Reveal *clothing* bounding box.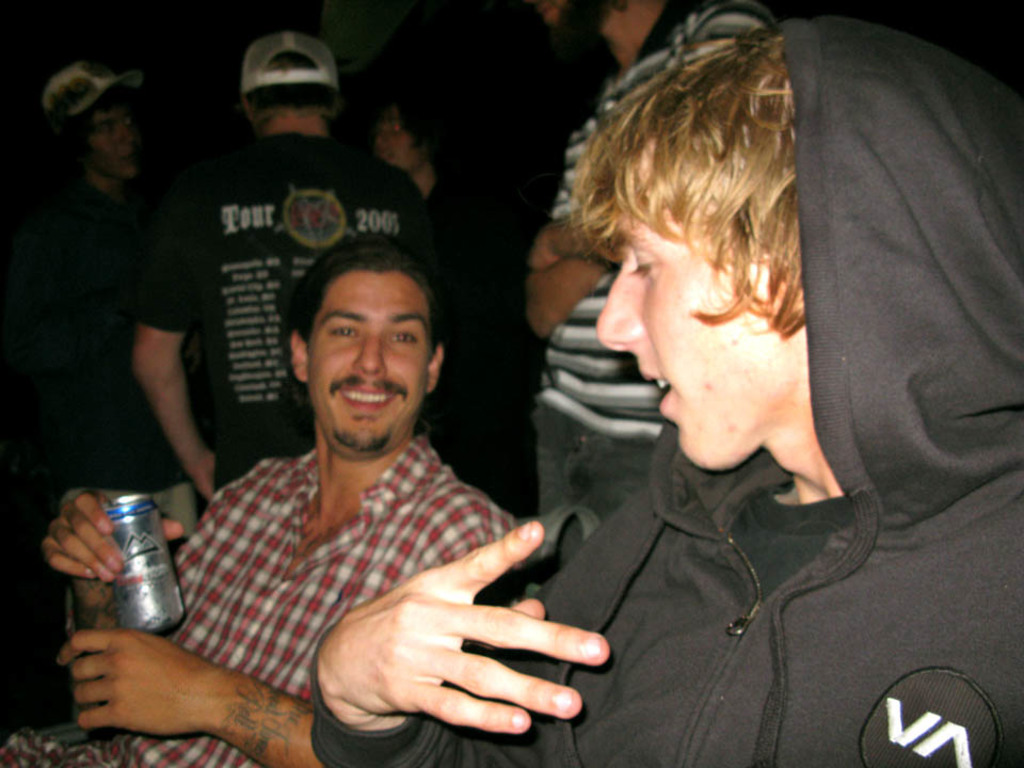
Revealed: {"left": 42, "top": 186, "right": 204, "bottom": 543}.
